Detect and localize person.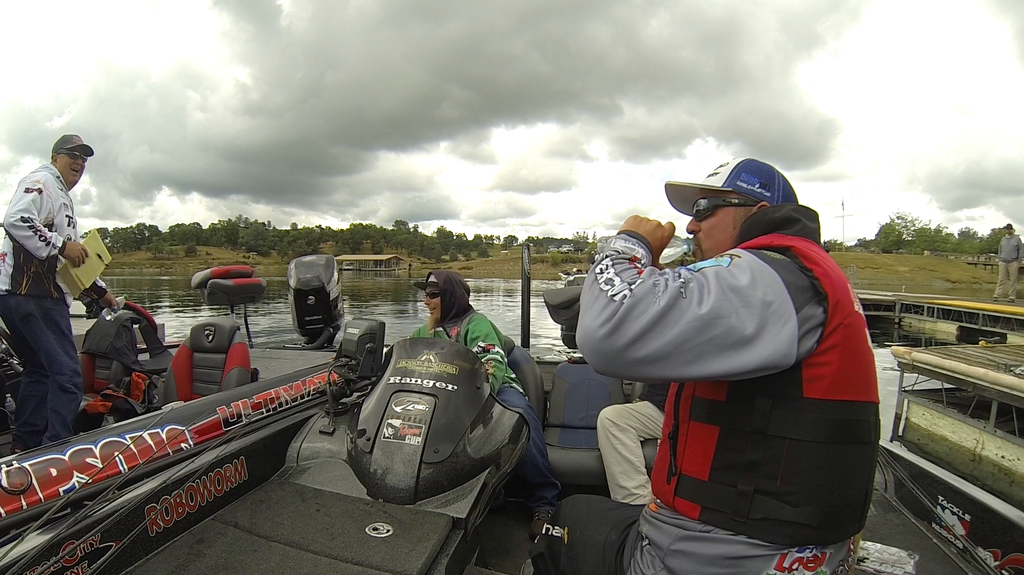
Localized at (404,269,561,541).
